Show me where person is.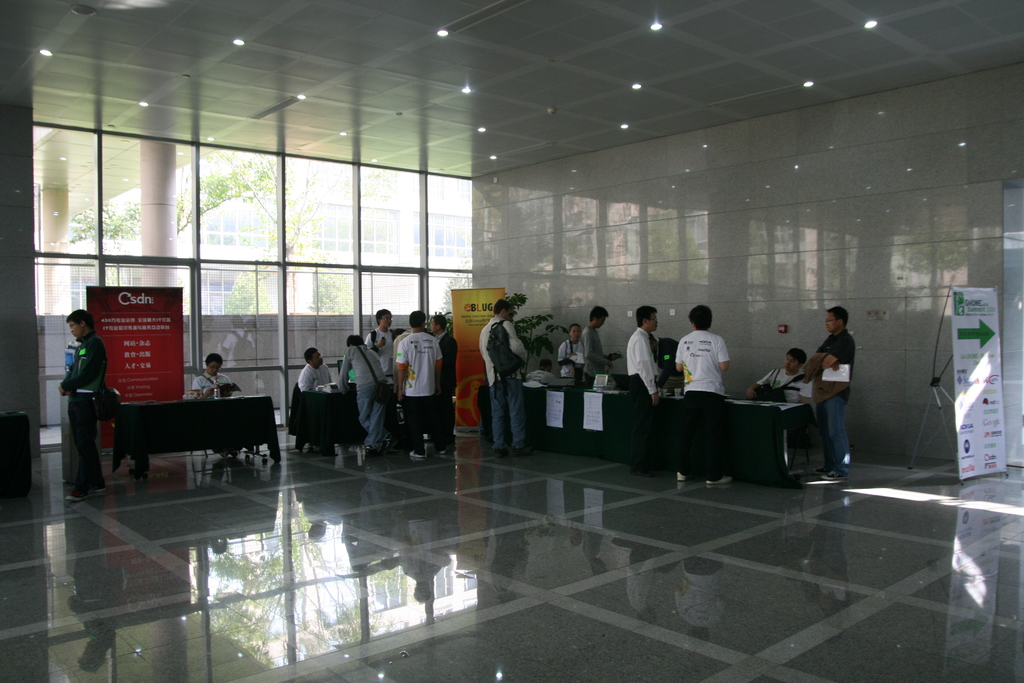
person is at (x1=366, y1=303, x2=407, y2=378).
